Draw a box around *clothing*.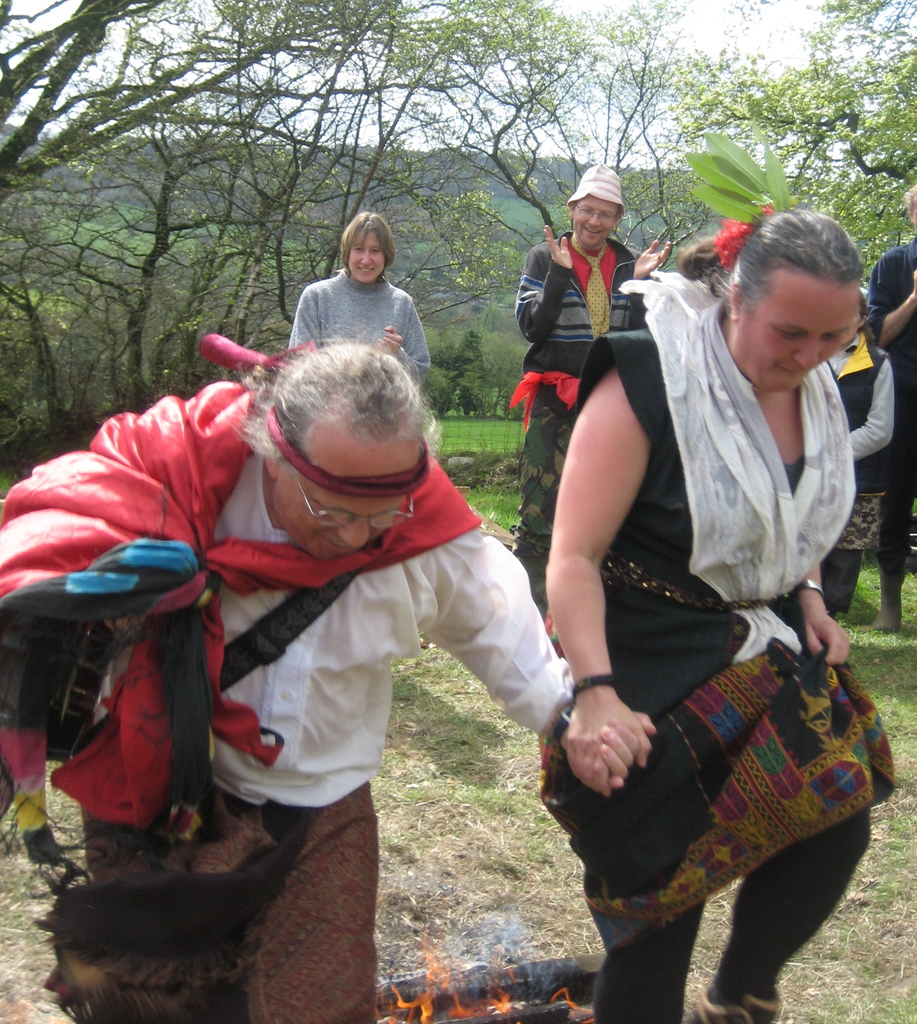
box(532, 267, 898, 1023).
